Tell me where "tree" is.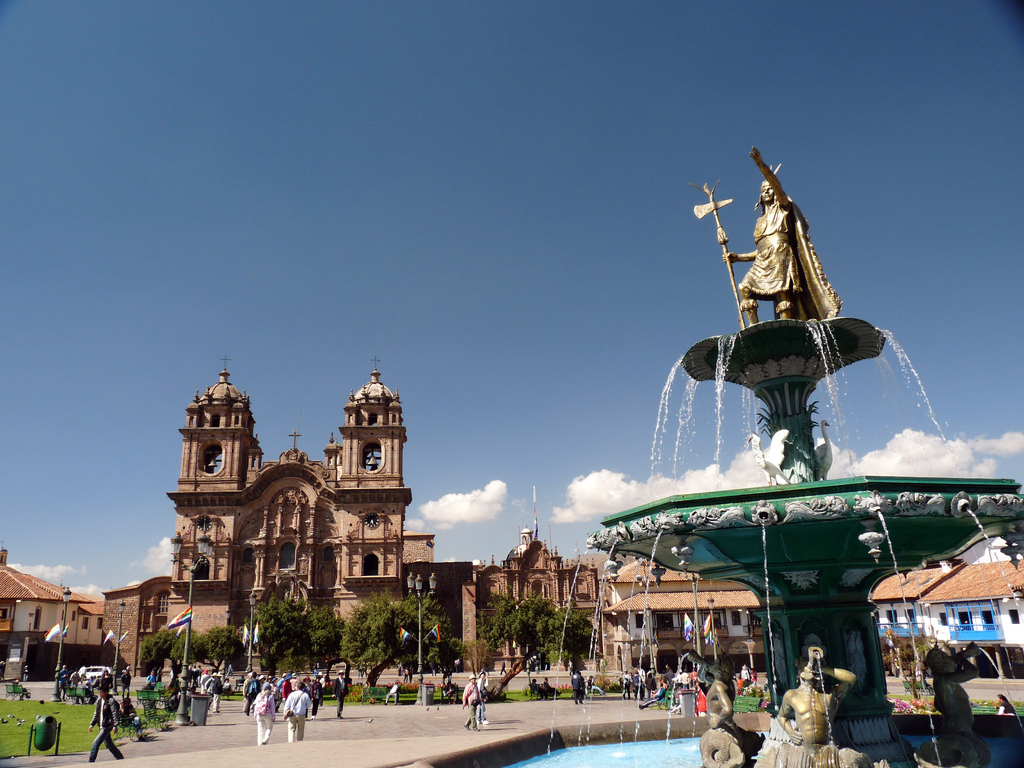
"tree" is at <region>250, 602, 346, 676</region>.
